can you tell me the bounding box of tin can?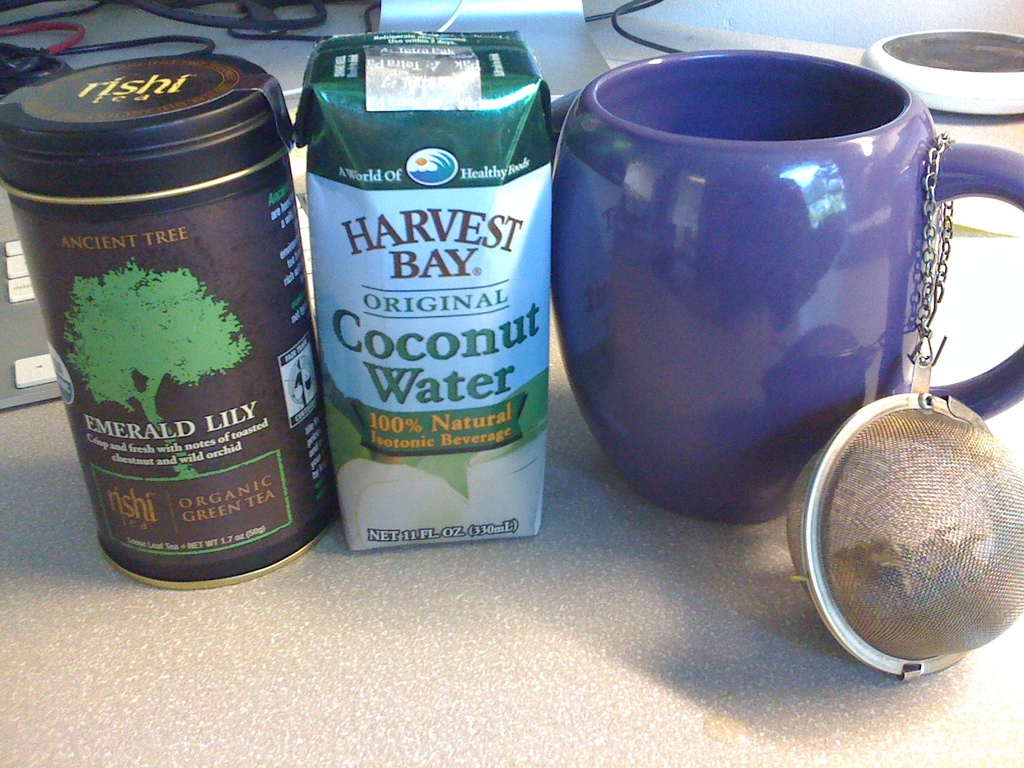
bbox=[0, 46, 340, 605].
